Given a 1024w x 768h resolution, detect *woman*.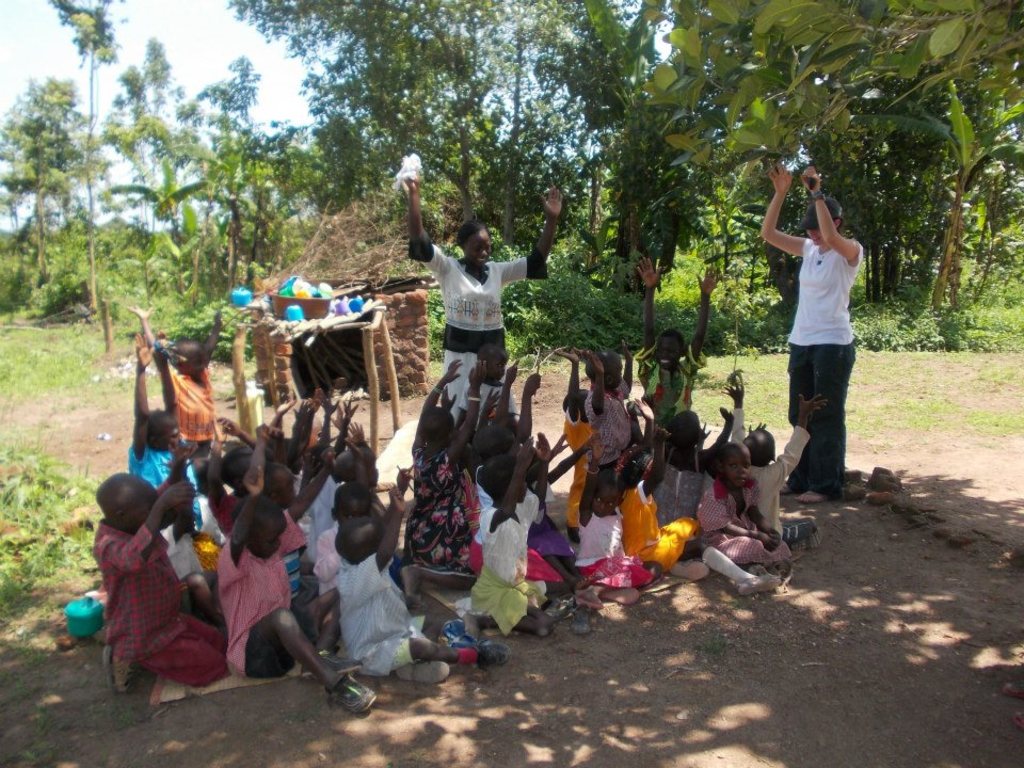
box=[756, 148, 880, 513].
